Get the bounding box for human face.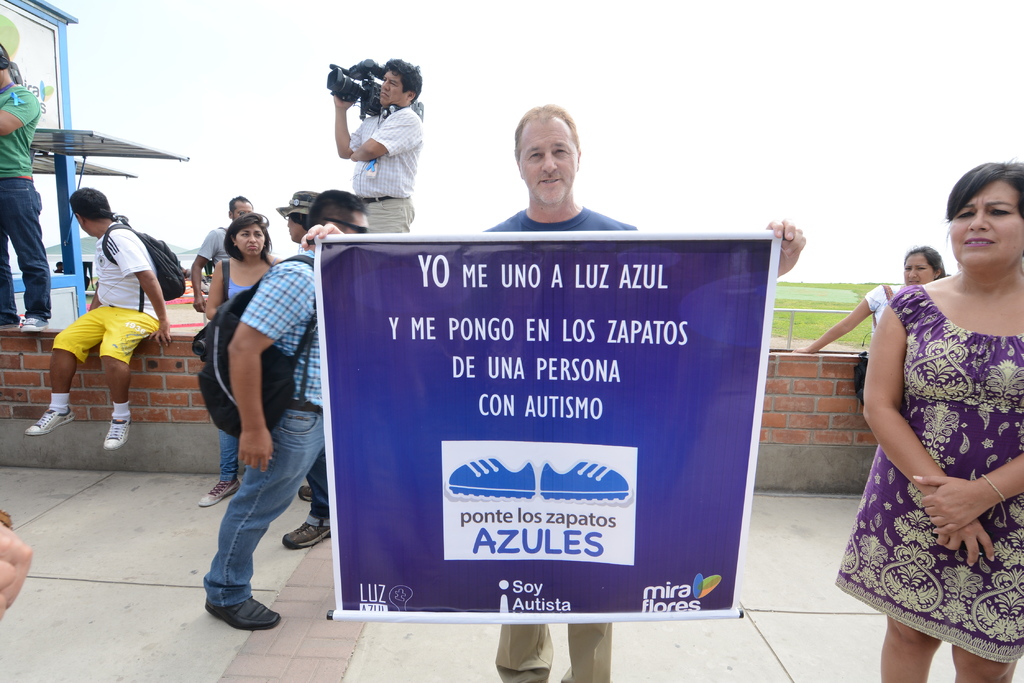
bbox(902, 252, 938, 282).
